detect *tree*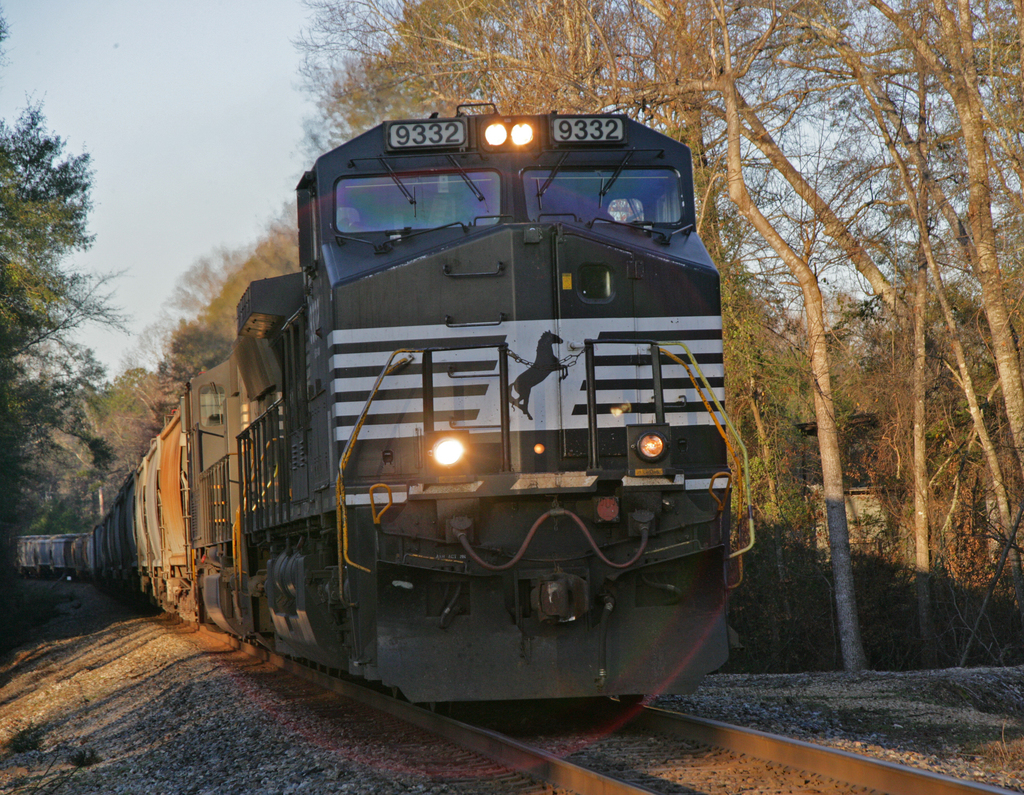
4/88/116/511
